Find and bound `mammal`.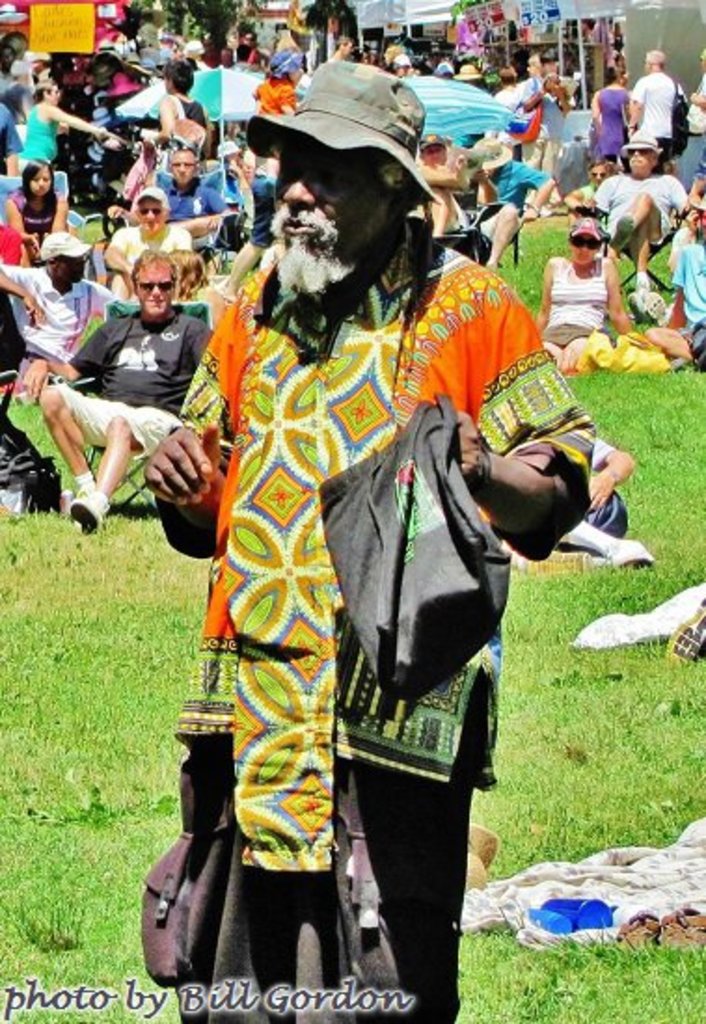
Bound: <region>20, 242, 227, 527</region>.
